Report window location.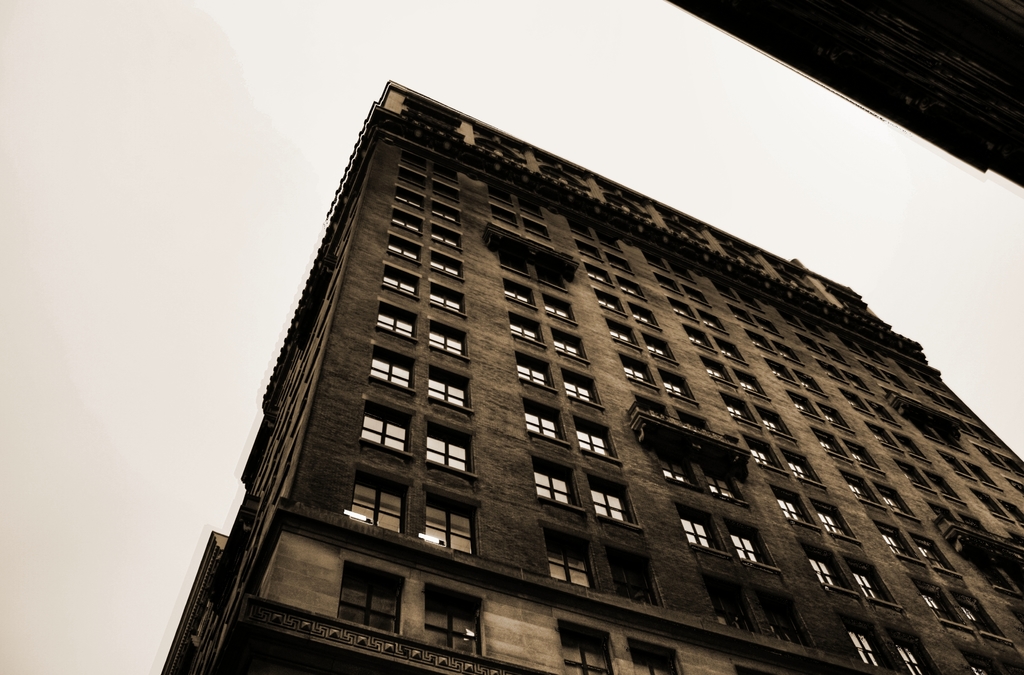
Report: detection(847, 629, 881, 664).
